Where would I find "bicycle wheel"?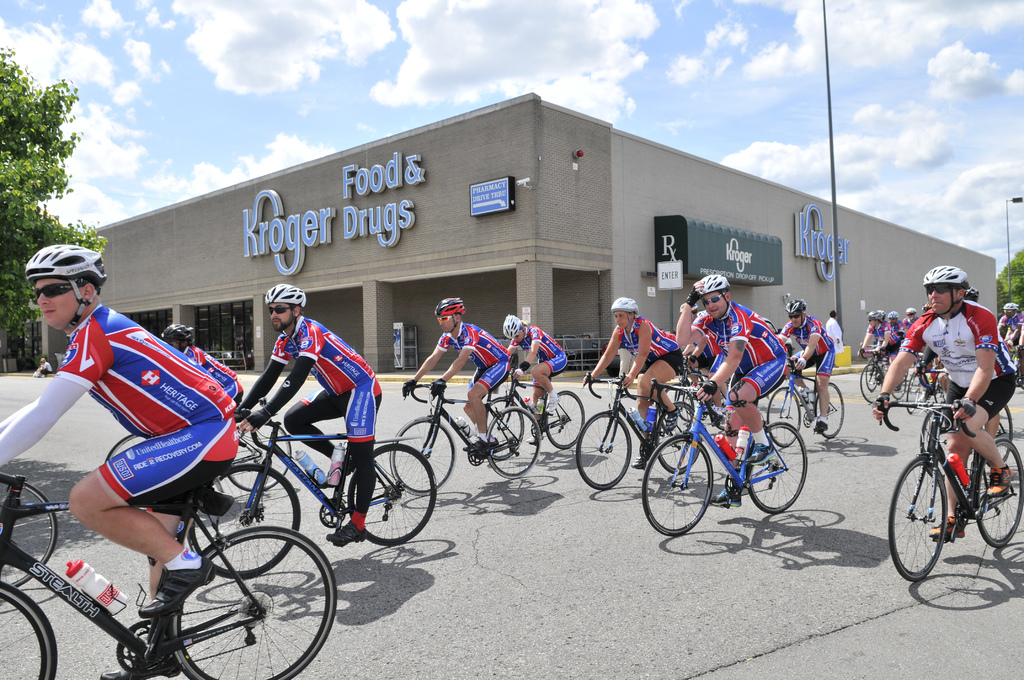
At locate(548, 389, 585, 449).
